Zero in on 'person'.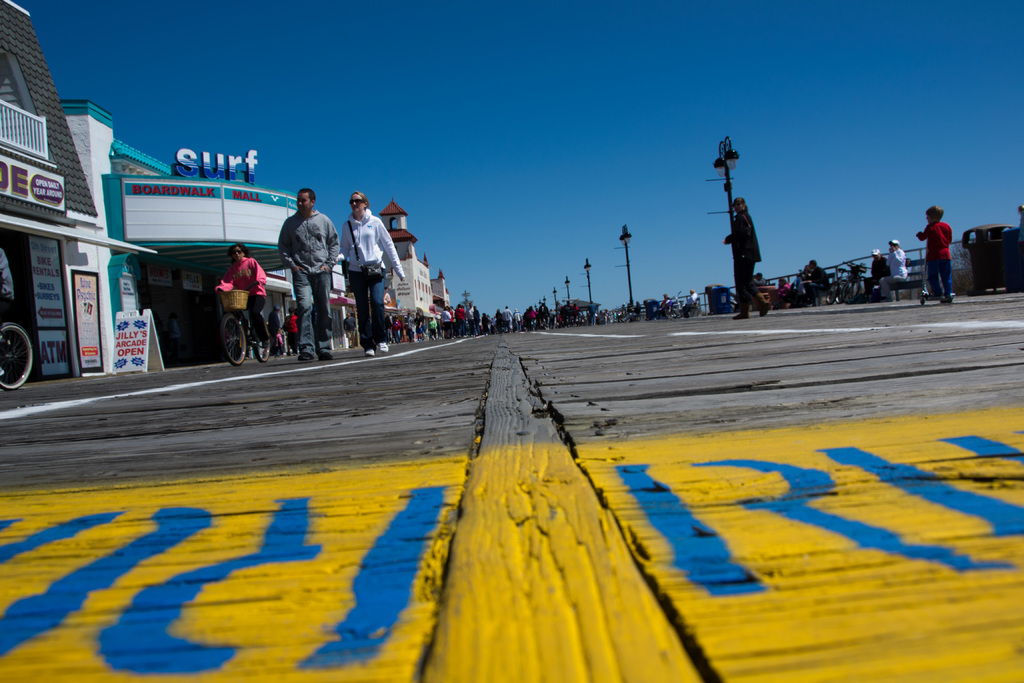
Zeroed in: {"left": 721, "top": 199, "right": 760, "bottom": 322}.
